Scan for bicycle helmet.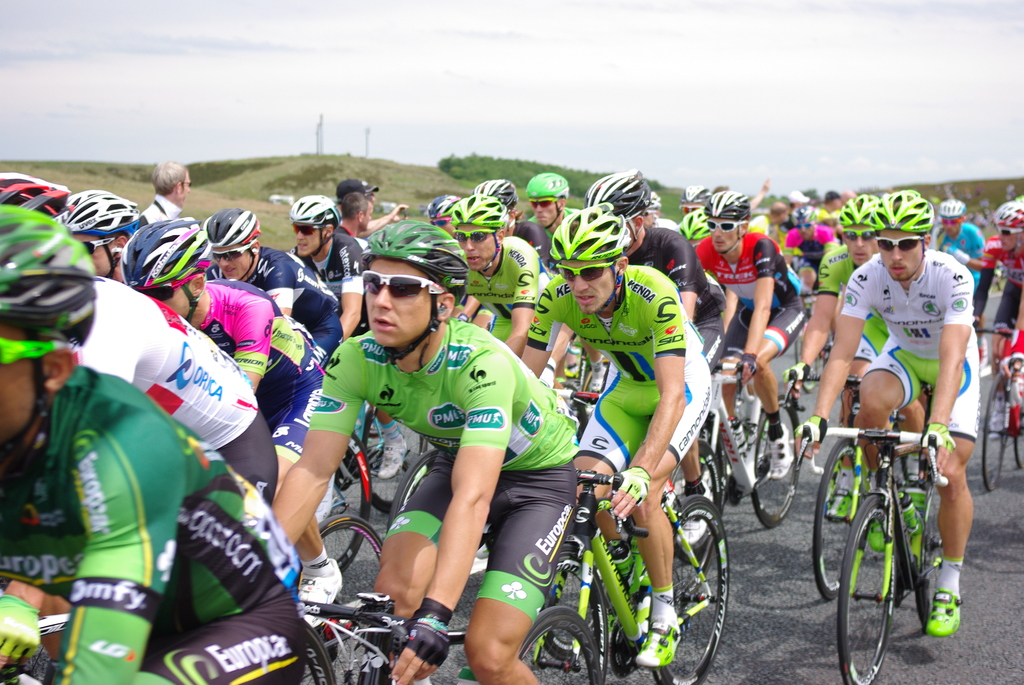
Scan result: (284,191,337,261).
